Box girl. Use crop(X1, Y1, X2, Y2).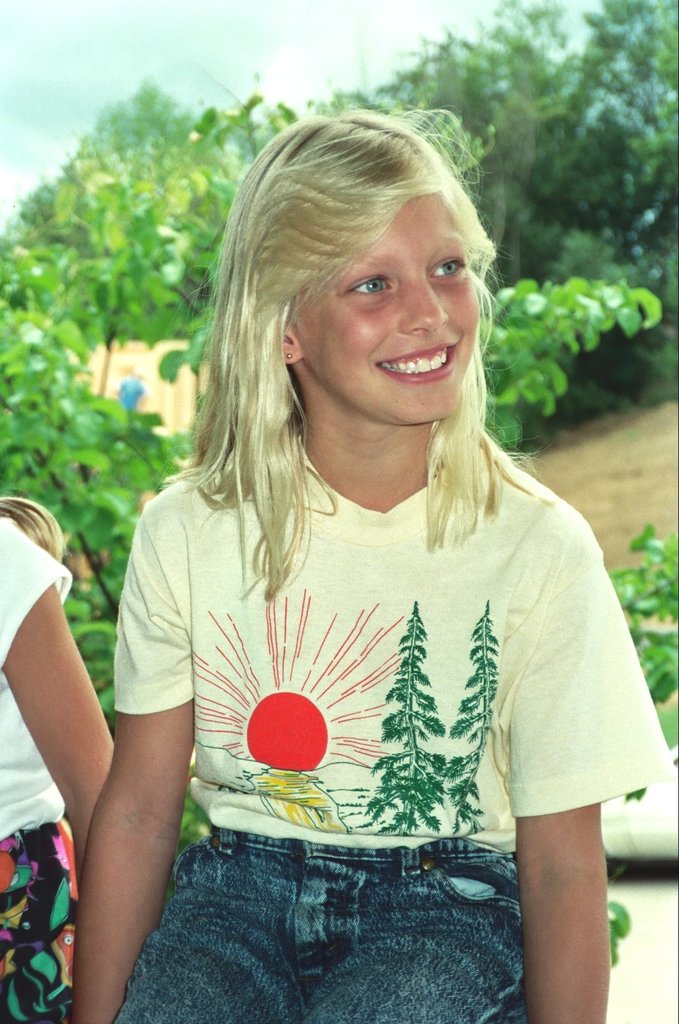
crop(71, 103, 673, 1023).
